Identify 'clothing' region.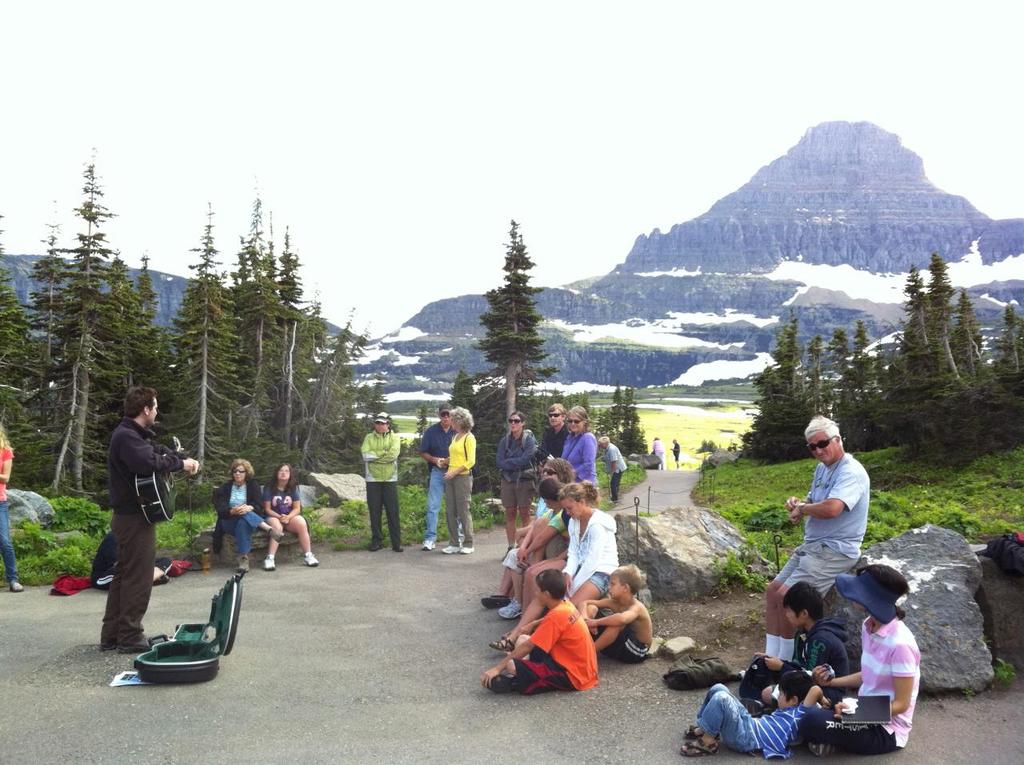
Region: [418,417,454,539].
